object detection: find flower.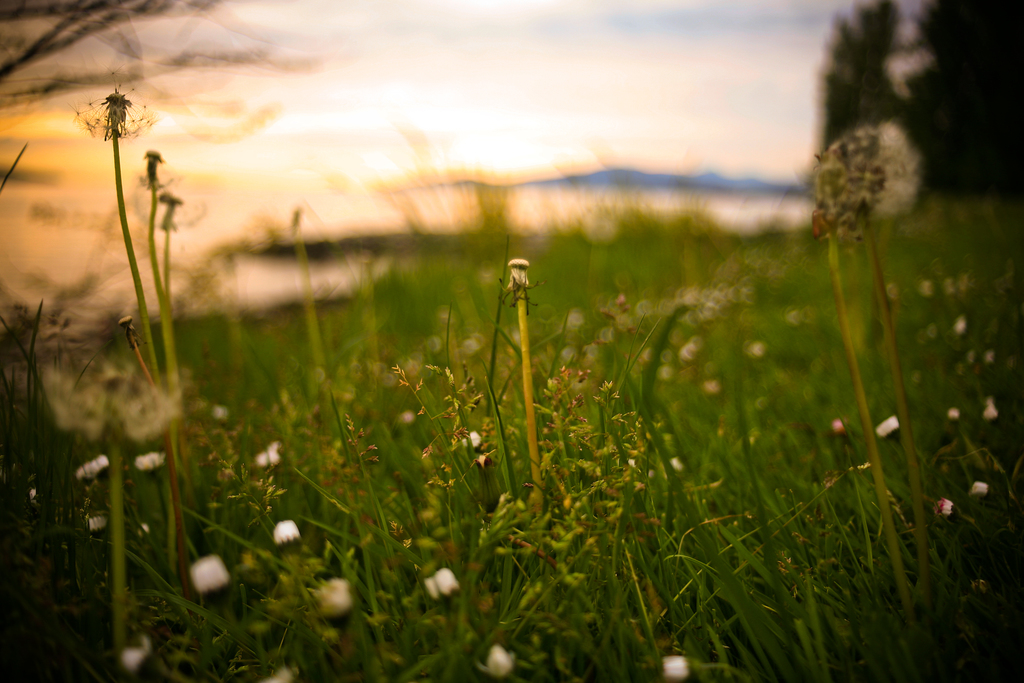
<region>399, 411, 415, 420</region>.
